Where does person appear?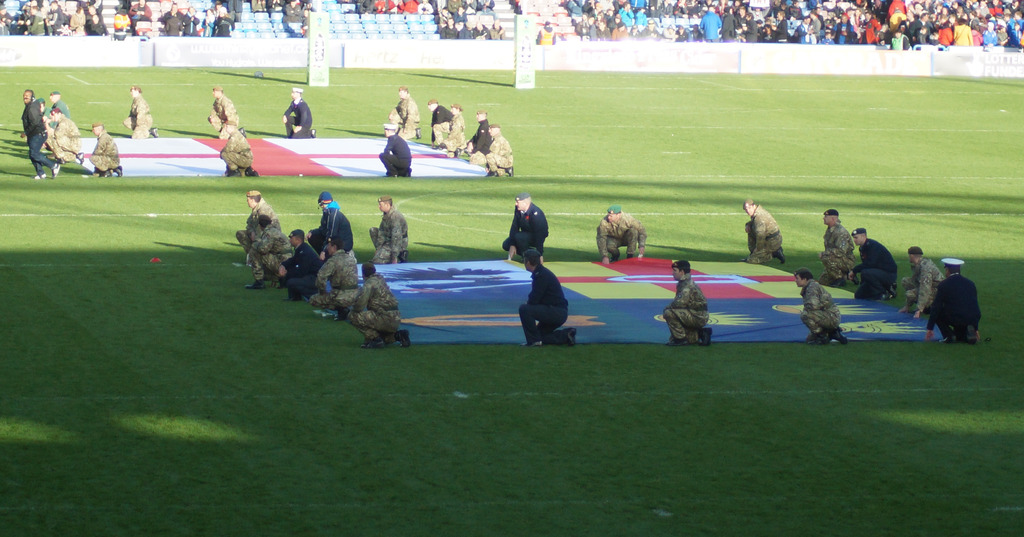
Appears at (left=15, top=84, right=58, bottom=185).
